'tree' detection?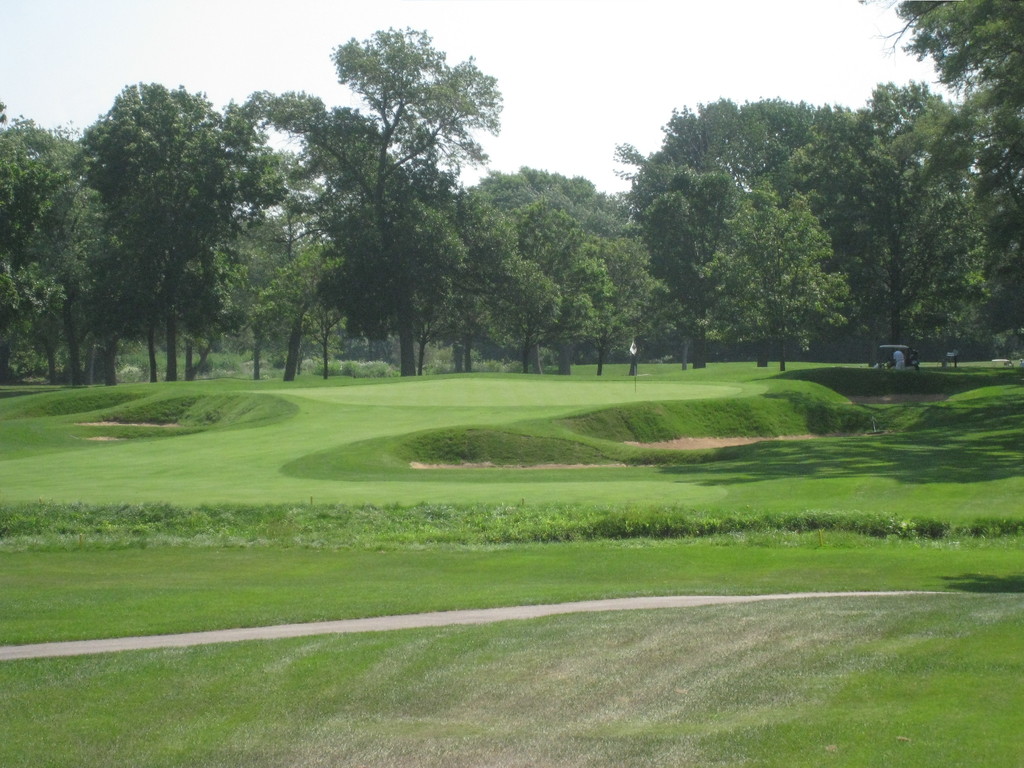
<bbox>289, 18, 506, 386</bbox>
